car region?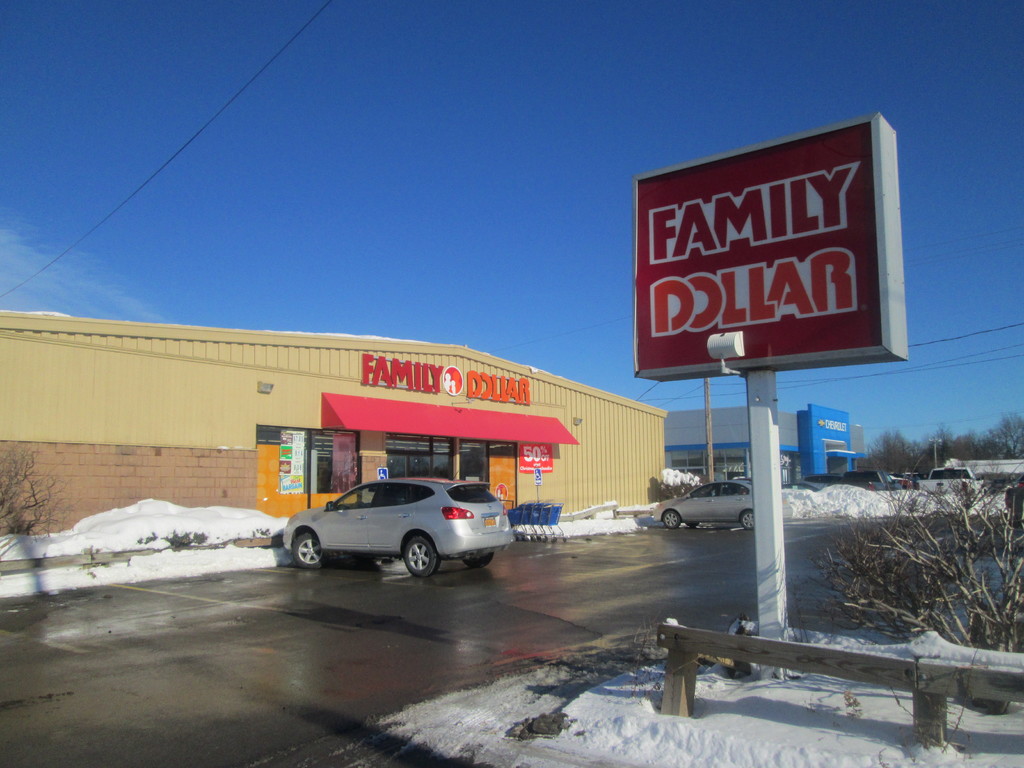
box=[991, 476, 1013, 491]
